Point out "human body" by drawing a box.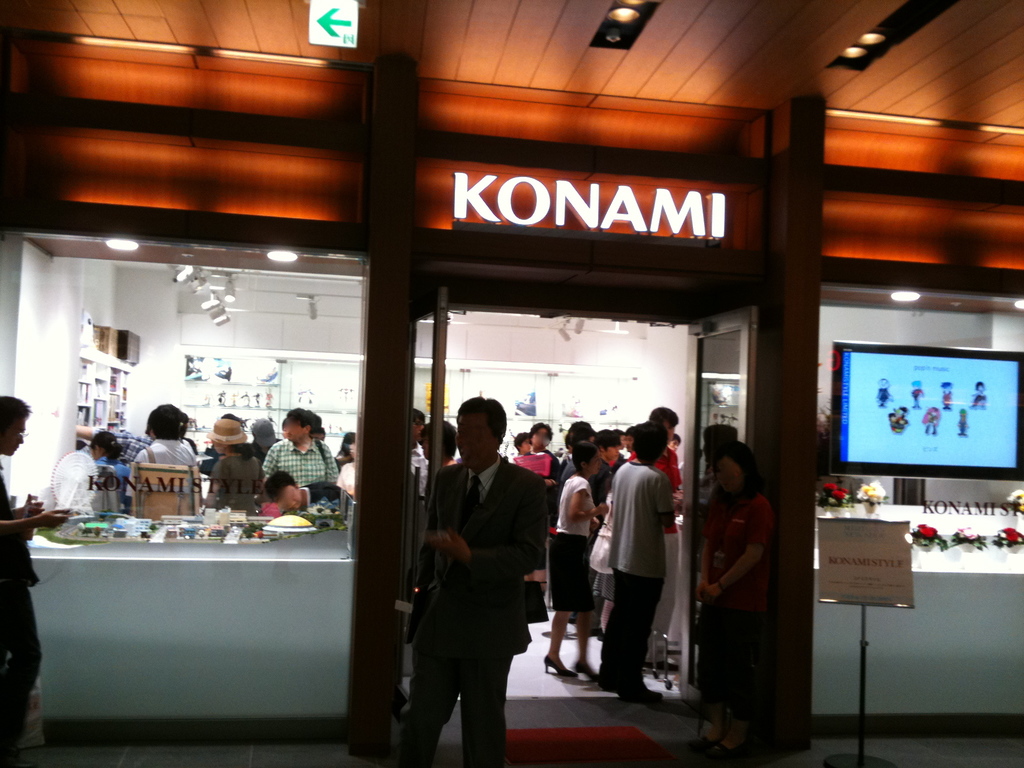
<box>0,397,67,751</box>.
